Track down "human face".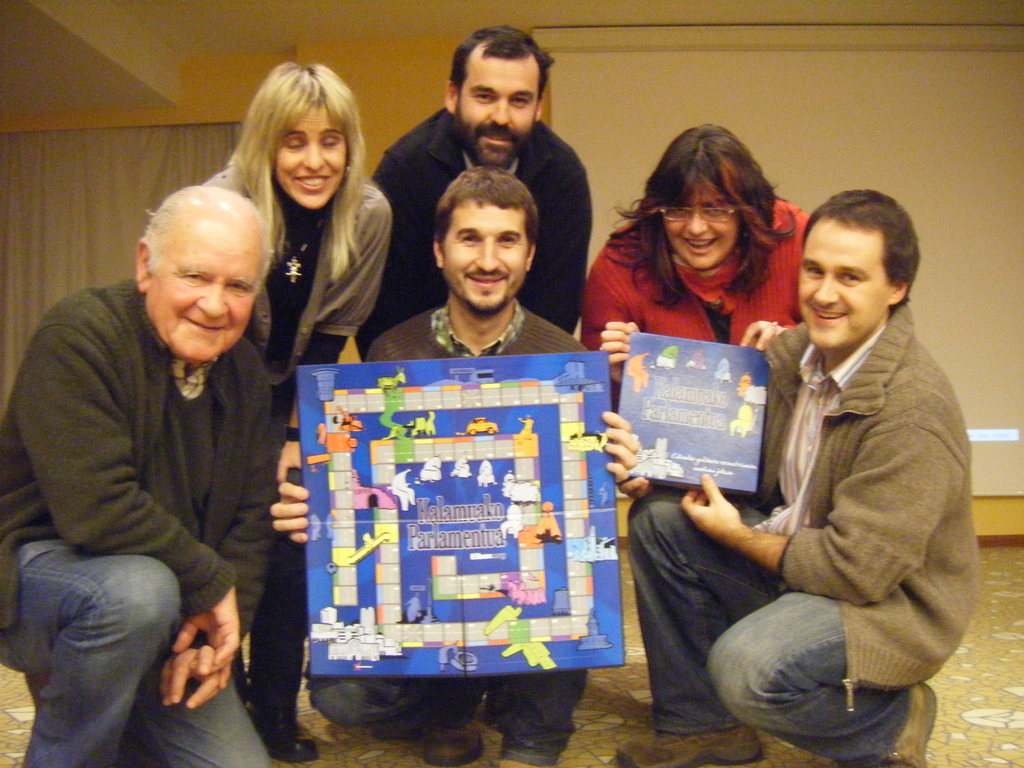
Tracked to l=801, t=216, r=891, b=351.
